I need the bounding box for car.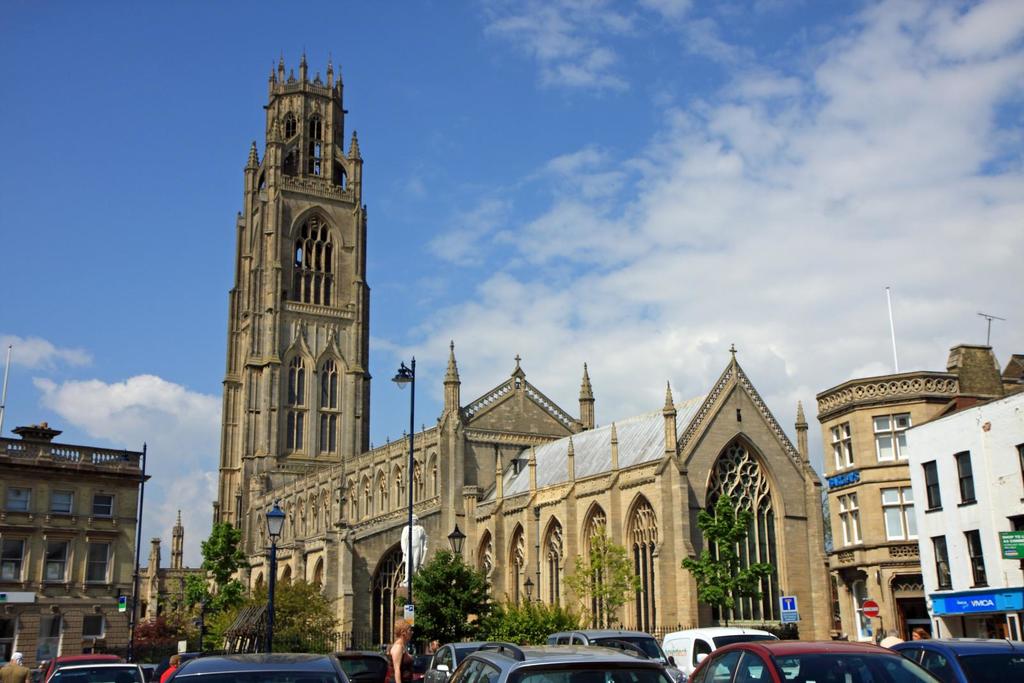
Here it is: box(681, 631, 947, 682).
